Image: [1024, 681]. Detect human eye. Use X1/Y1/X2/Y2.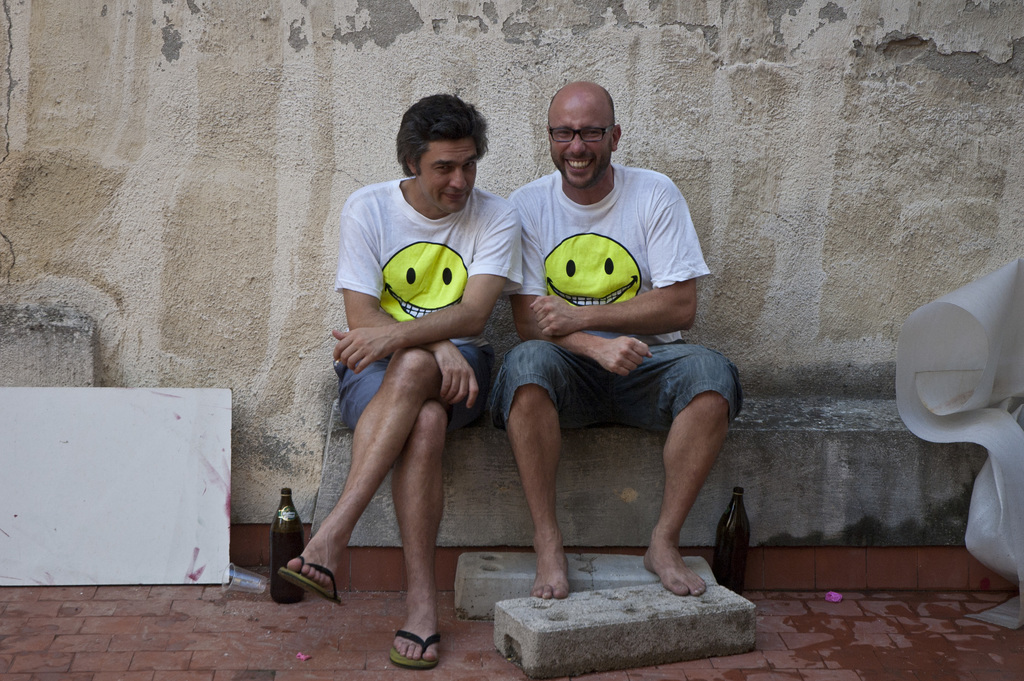
551/124/572/140.
